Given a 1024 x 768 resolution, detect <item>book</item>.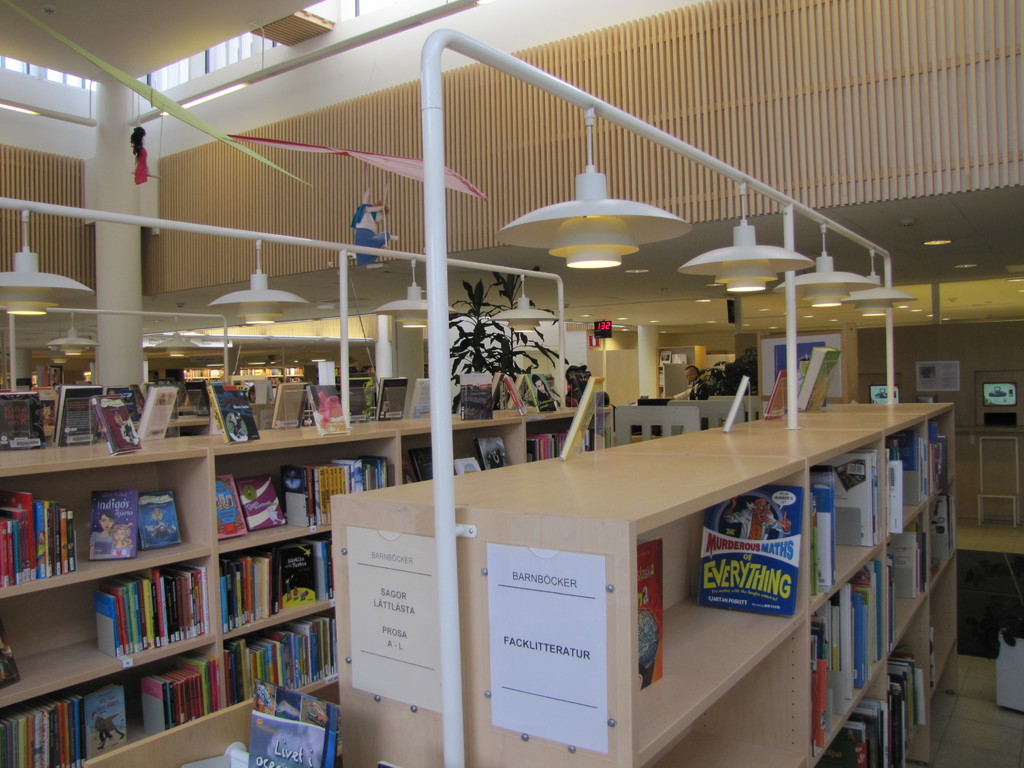
88/392/143/455.
